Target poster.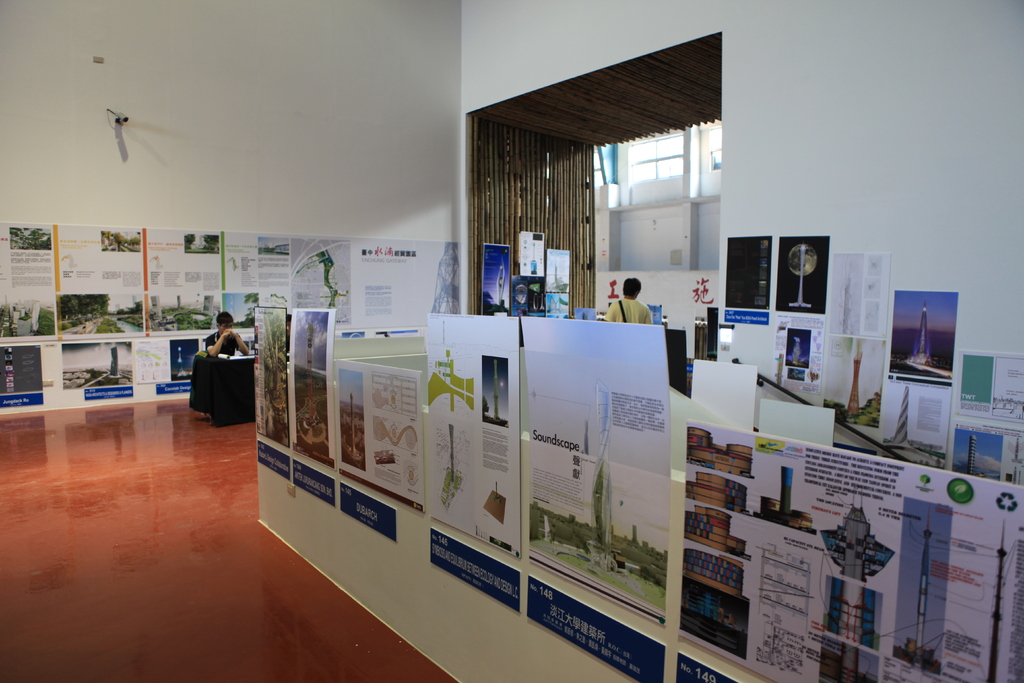
Target region: (x1=338, y1=366, x2=365, y2=472).
